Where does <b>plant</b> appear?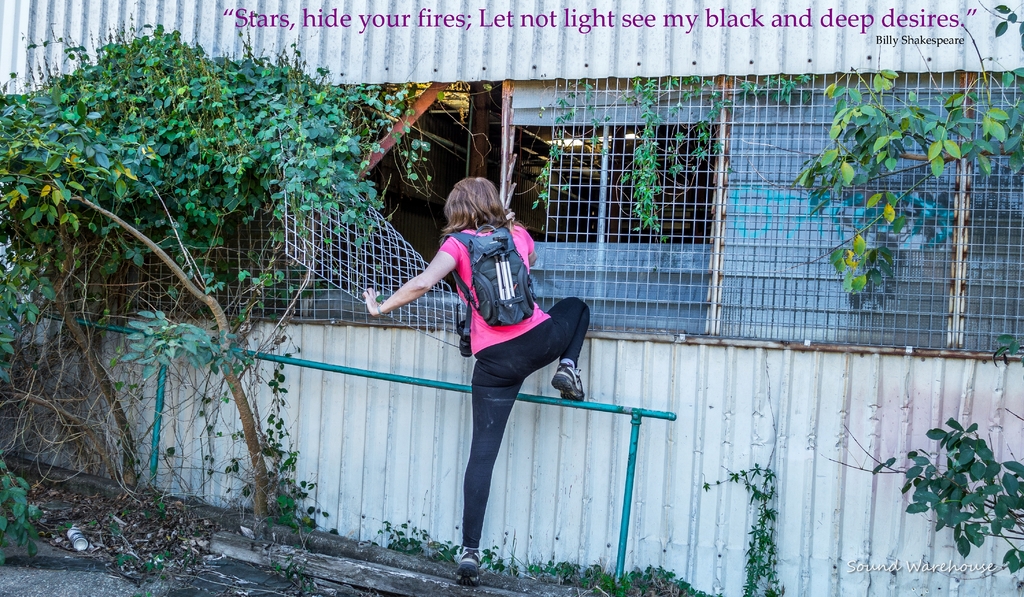
Appears at <box>771,62,1023,351</box>.
